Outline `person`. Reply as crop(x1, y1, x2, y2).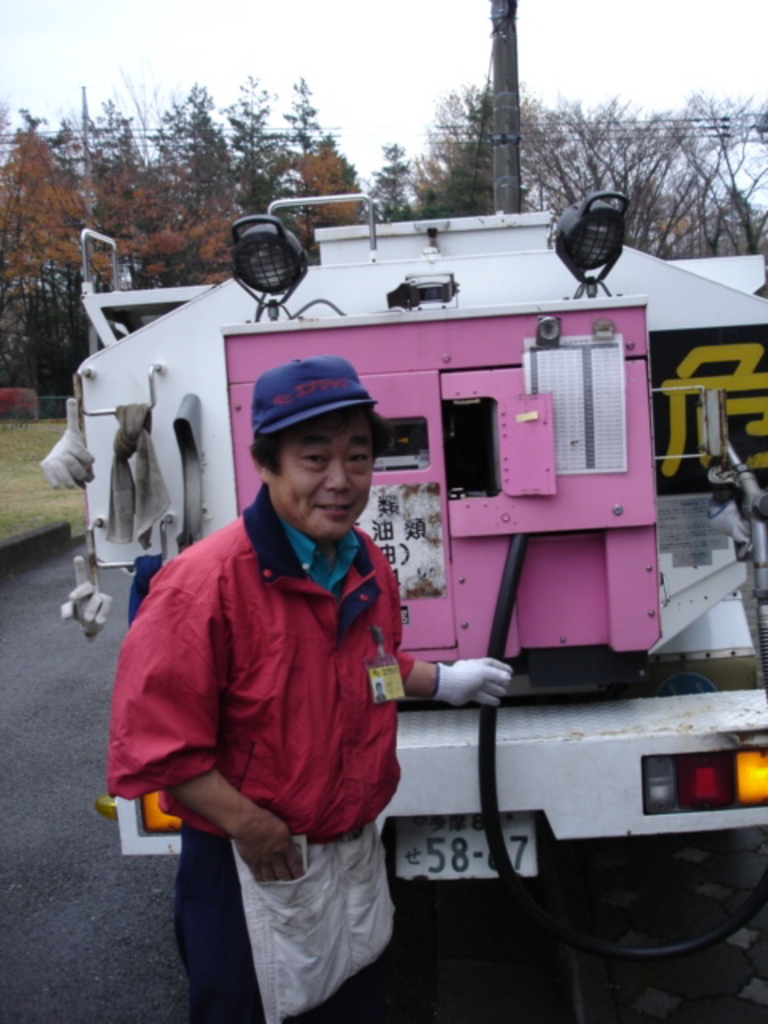
crop(165, 254, 485, 984).
